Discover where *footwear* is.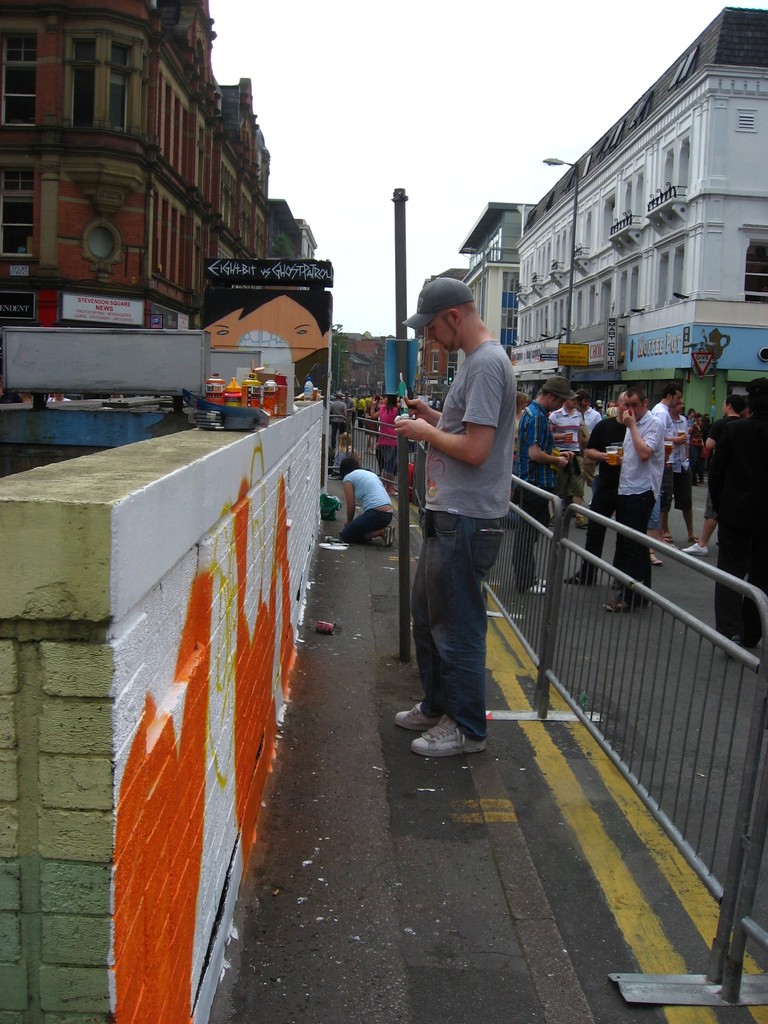
Discovered at rect(681, 542, 705, 553).
